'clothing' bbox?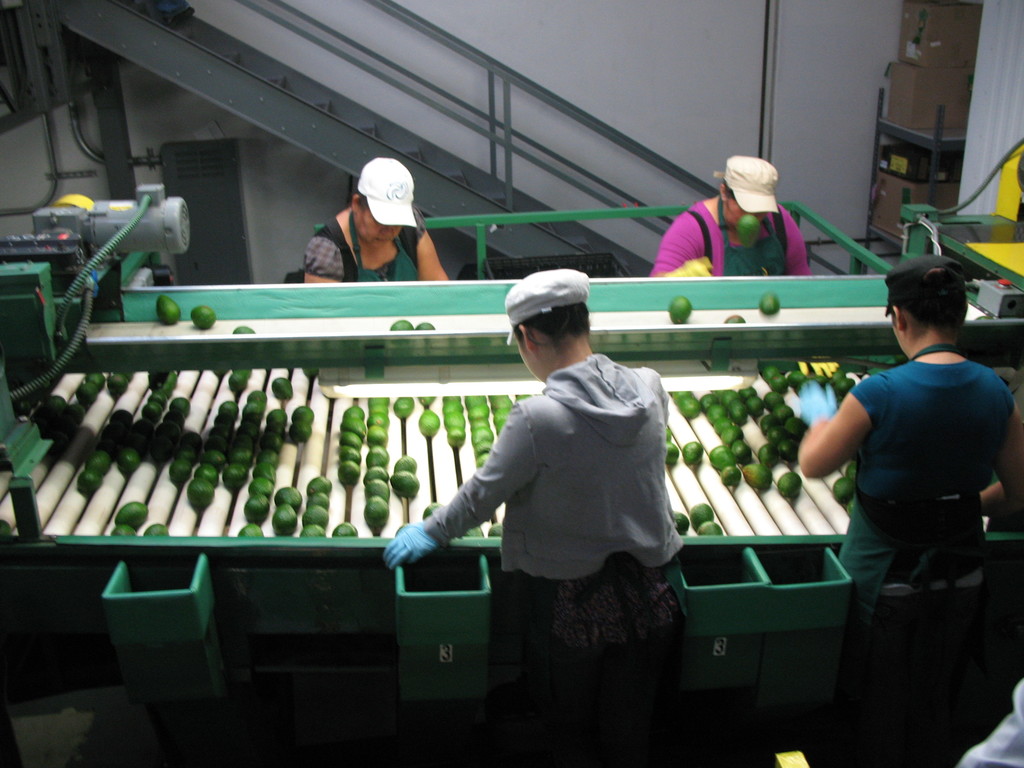
834, 344, 1017, 590
